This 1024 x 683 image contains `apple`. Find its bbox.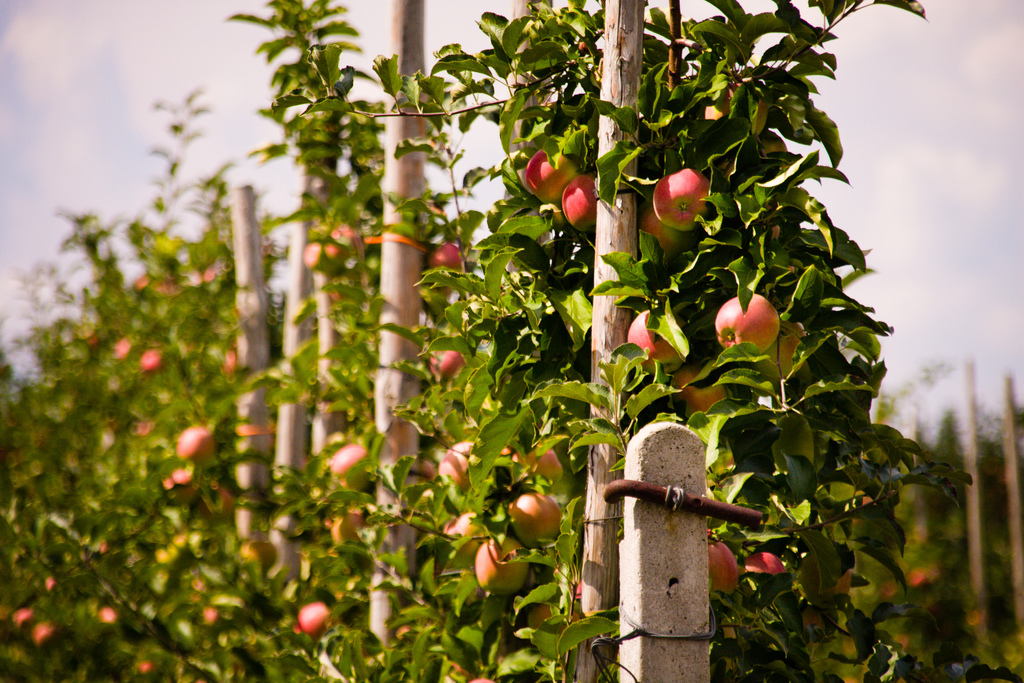
559 179 602 236.
